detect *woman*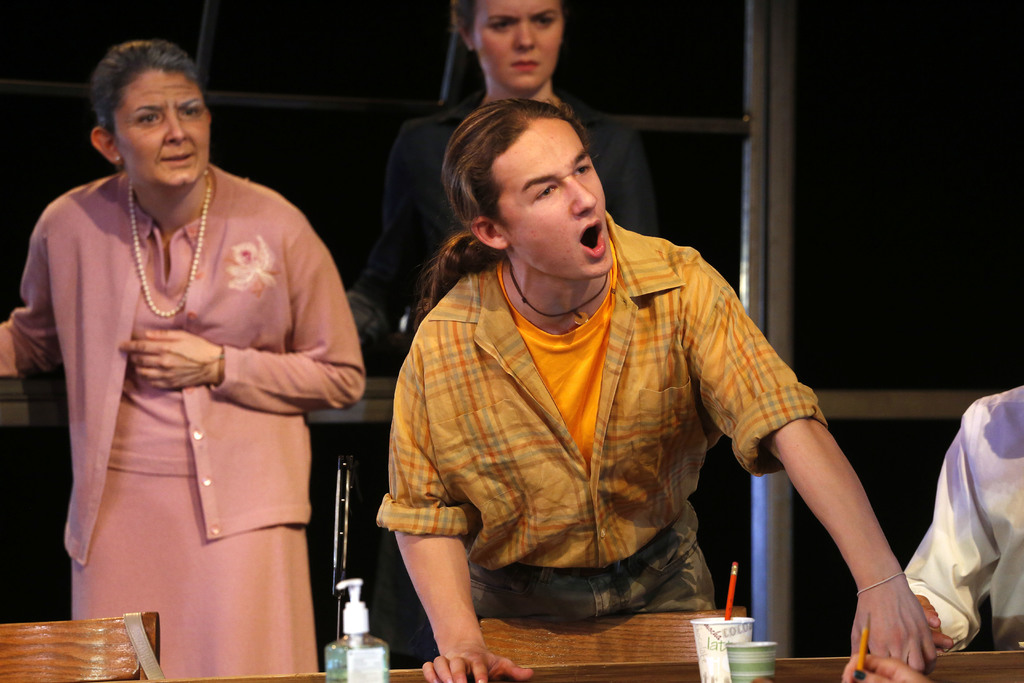
x1=0 y1=33 x2=370 y2=682
